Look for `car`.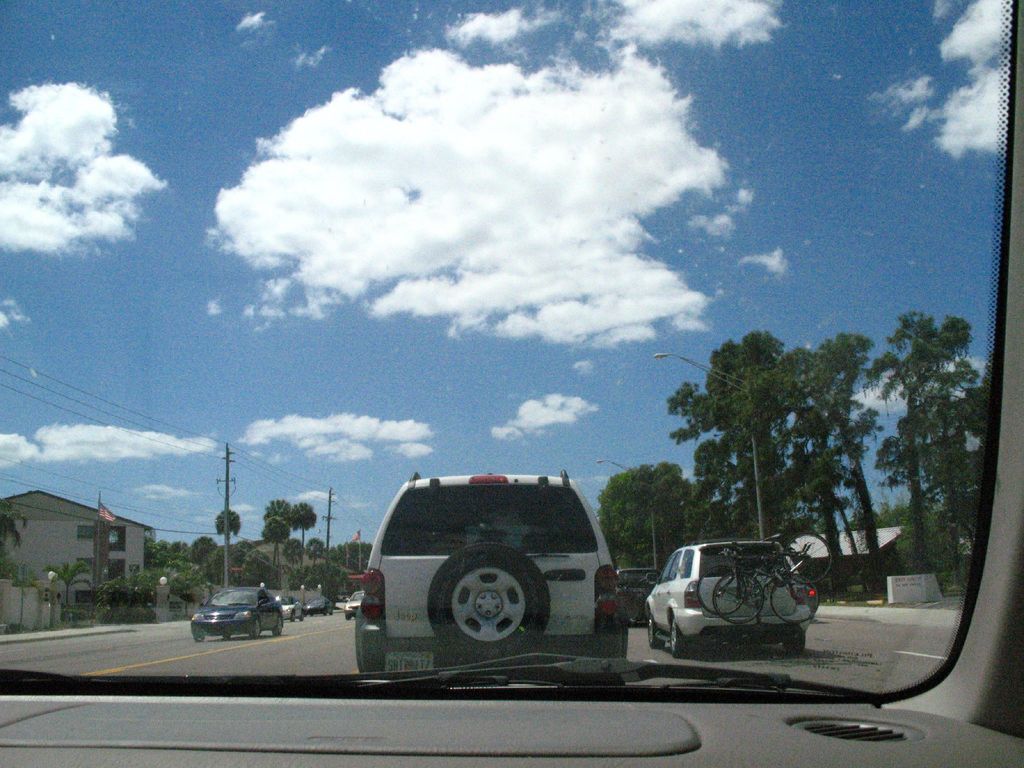
Found: <region>639, 540, 811, 664</region>.
